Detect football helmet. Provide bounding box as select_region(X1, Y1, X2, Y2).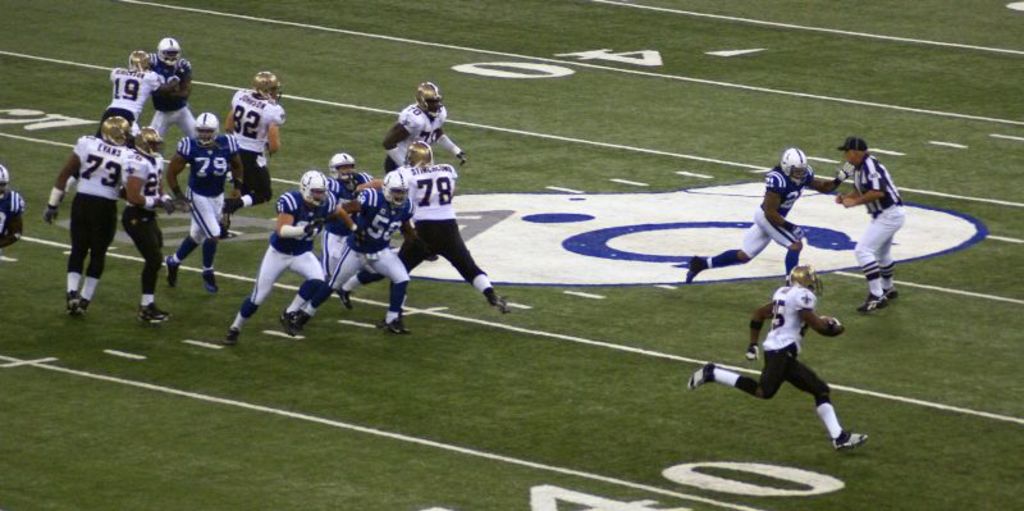
select_region(128, 49, 155, 76).
